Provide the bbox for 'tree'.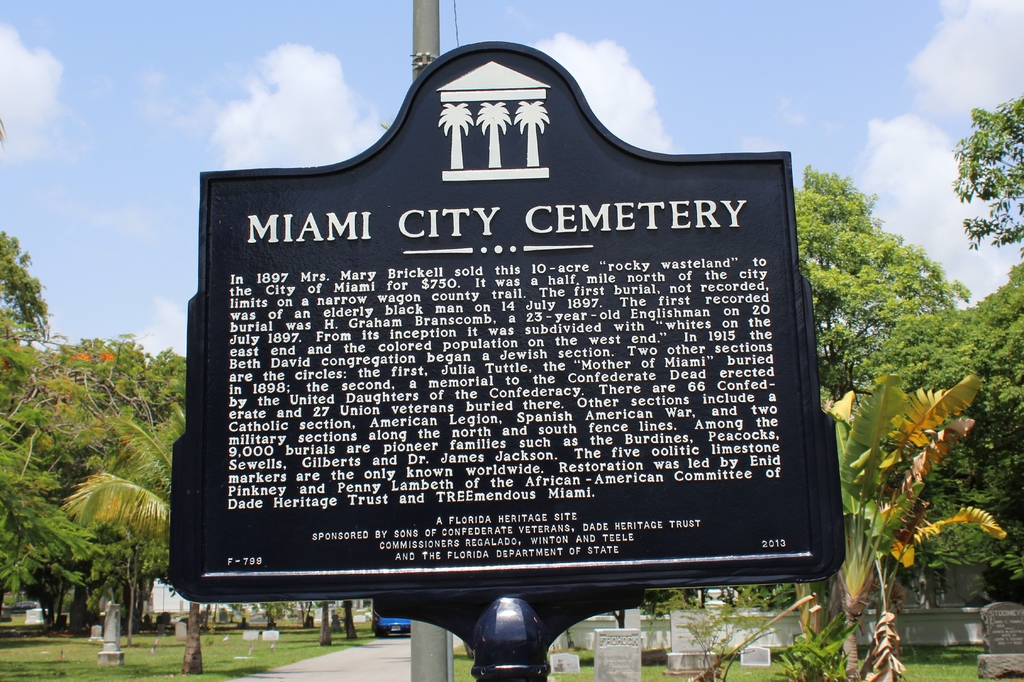
698/371/1007/681.
